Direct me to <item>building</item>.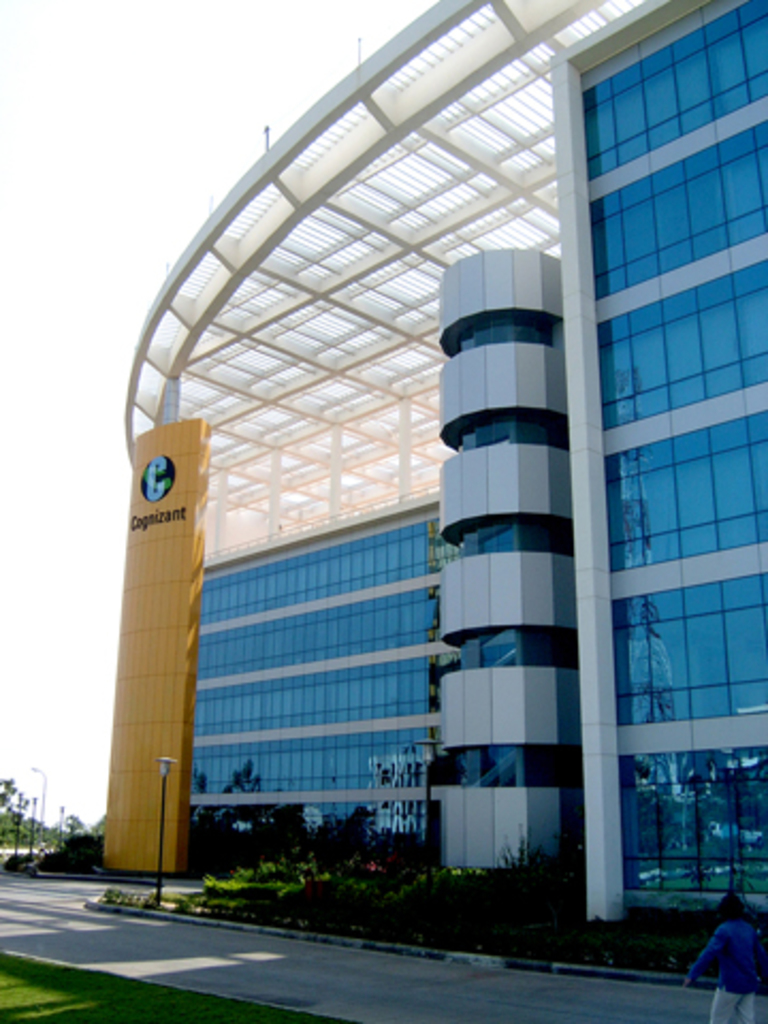
Direction: left=100, top=0, right=766, bottom=928.
